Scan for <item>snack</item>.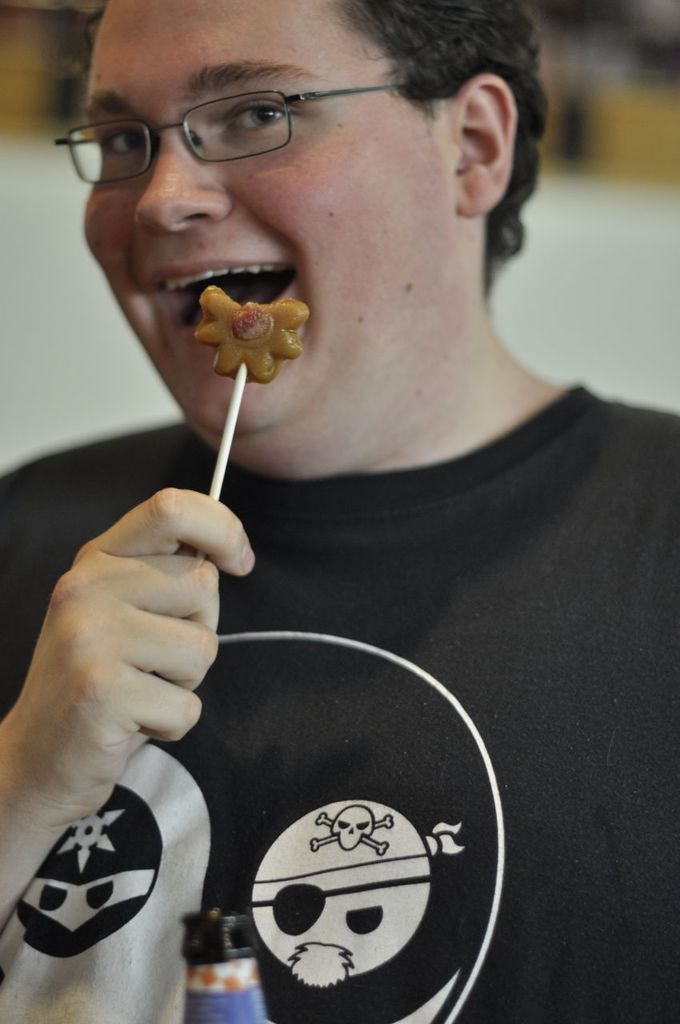
Scan result: 160,266,322,369.
